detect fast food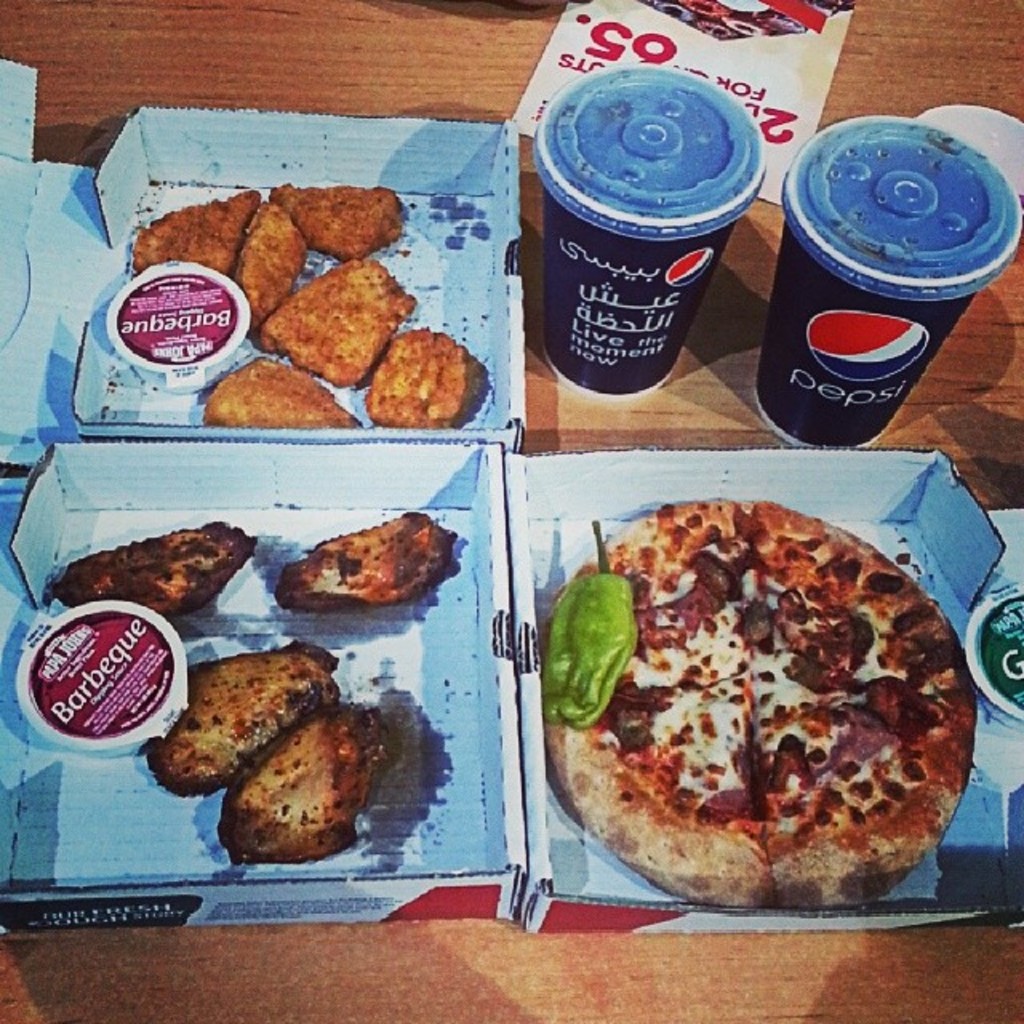
{"left": 483, "top": 464, "right": 941, "bottom": 917}
